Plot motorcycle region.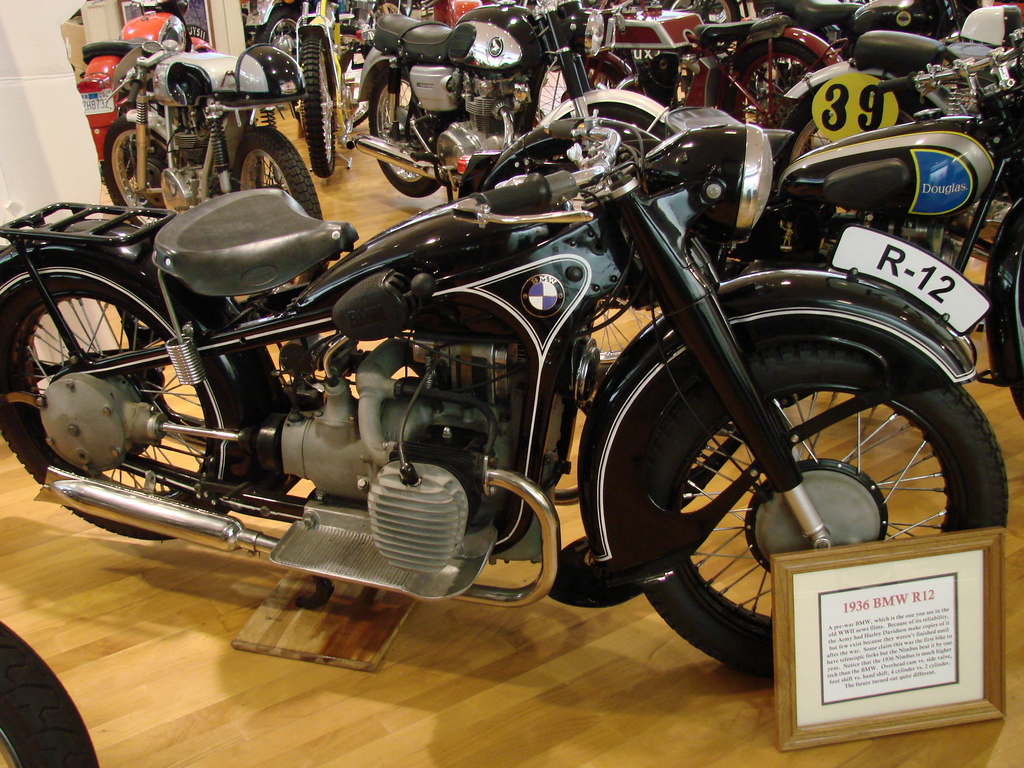
Plotted at {"left": 73, "top": 0, "right": 218, "bottom": 184}.
